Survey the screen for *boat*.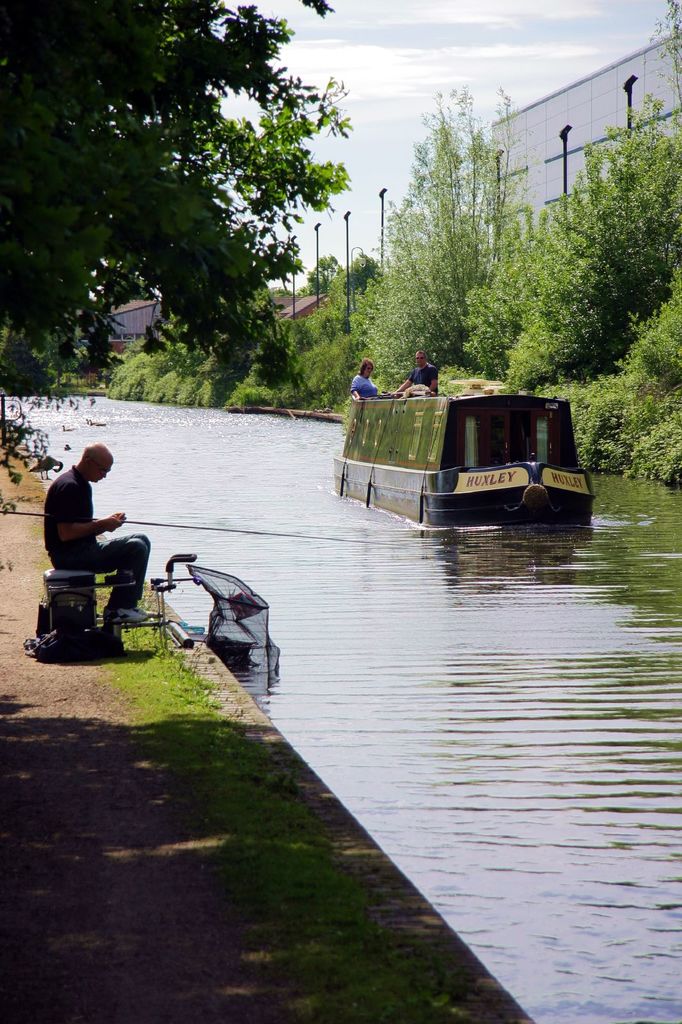
Survey found: bbox=[348, 415, 617, 531].
